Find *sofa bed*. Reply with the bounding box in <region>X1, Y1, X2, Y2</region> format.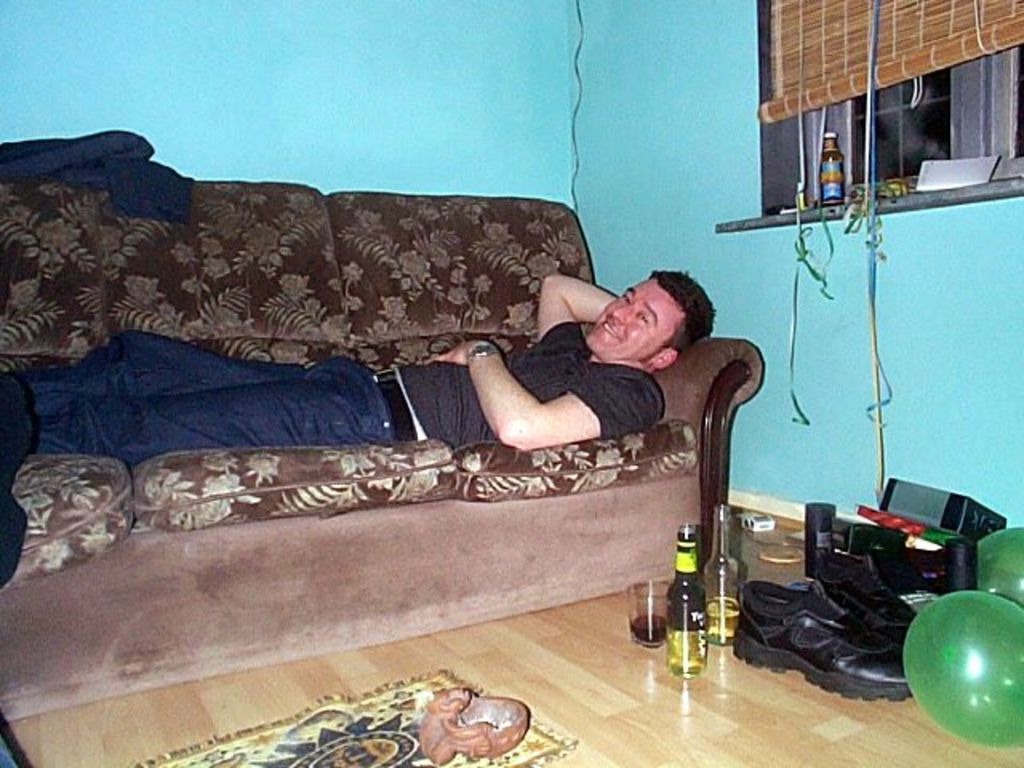
<region>0, 126, 768, 718</region>.
